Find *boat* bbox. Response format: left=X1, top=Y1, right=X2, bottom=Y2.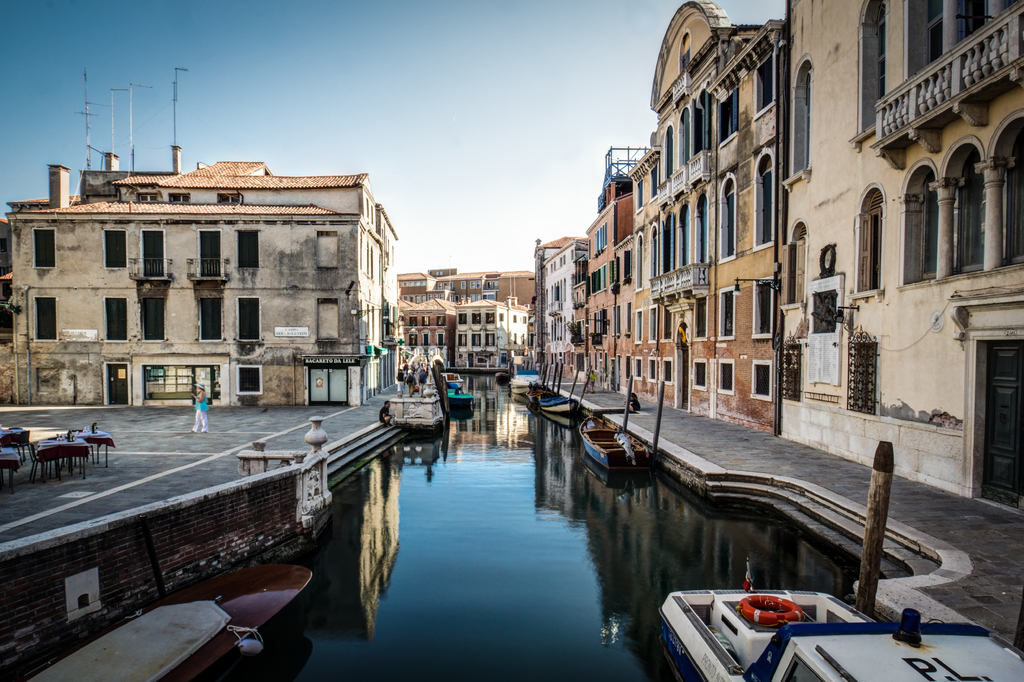
left=651, top=561, right=1023, bottom=681.
